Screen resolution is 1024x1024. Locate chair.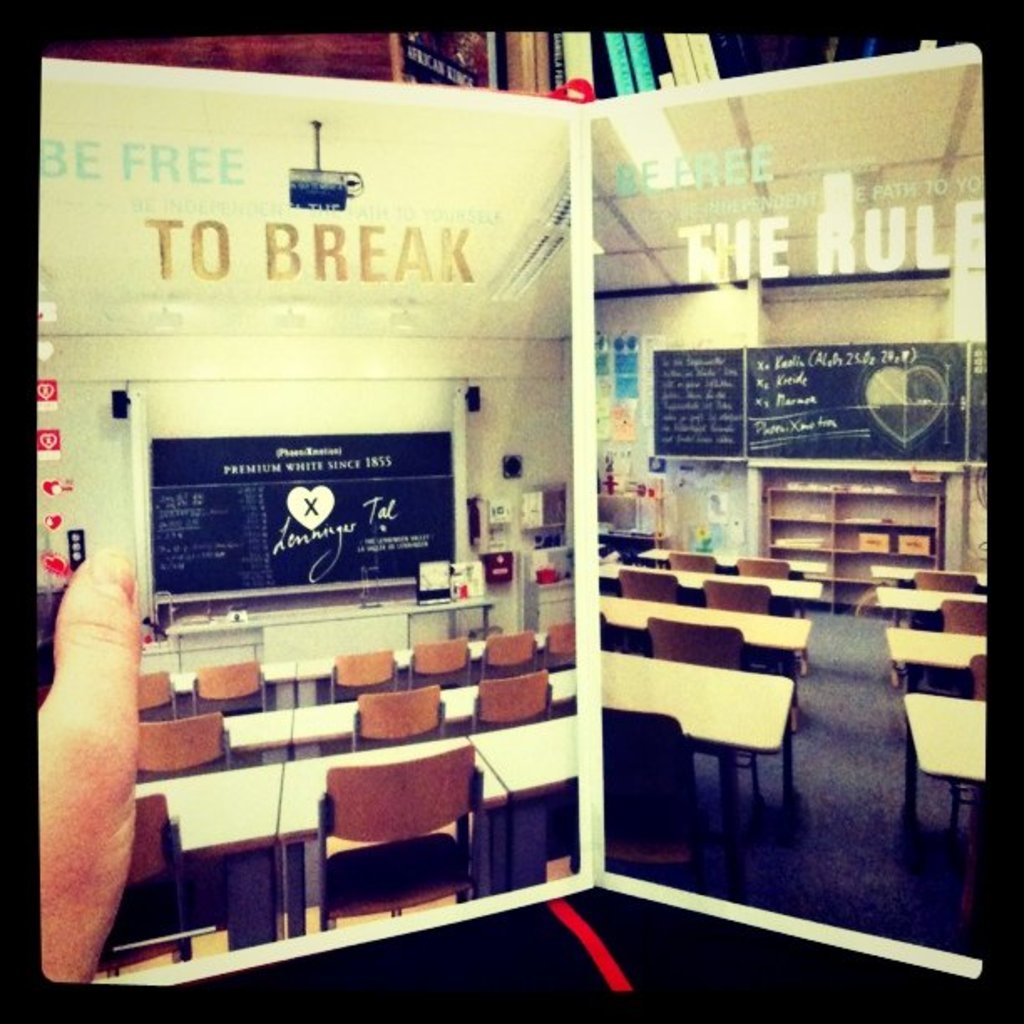
{"left": 131, "top": 664, "right": 182, "bottom": 714}.
